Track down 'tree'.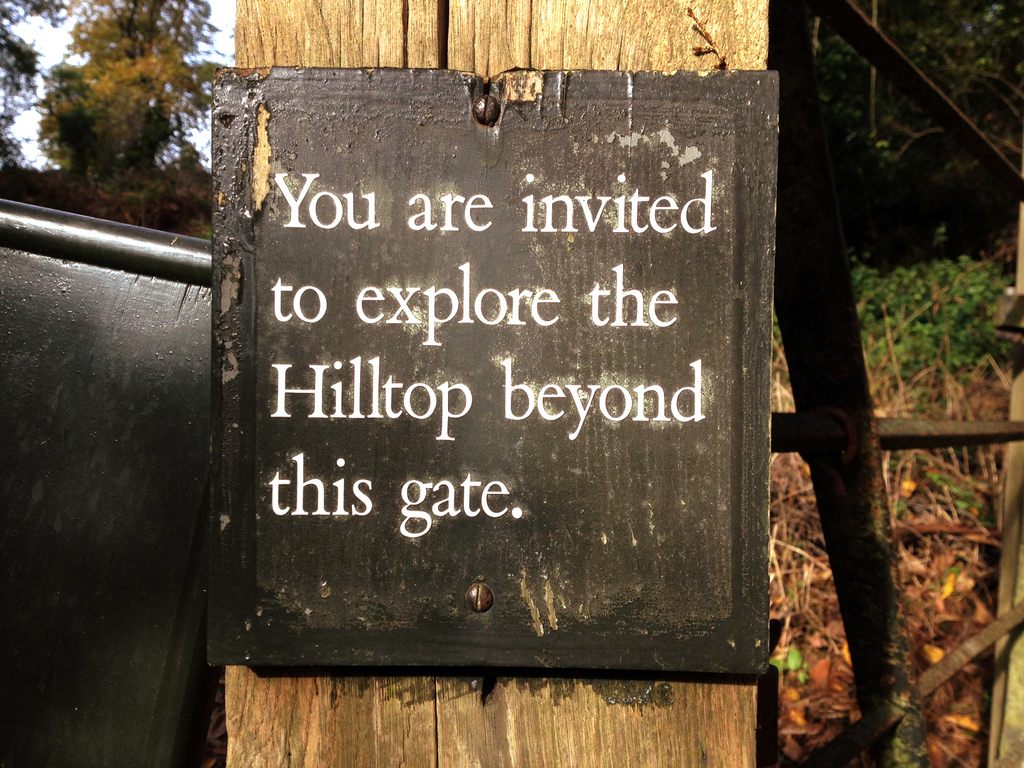
Tracked to [x1=0, y1=0, x2=83, y2=173].
